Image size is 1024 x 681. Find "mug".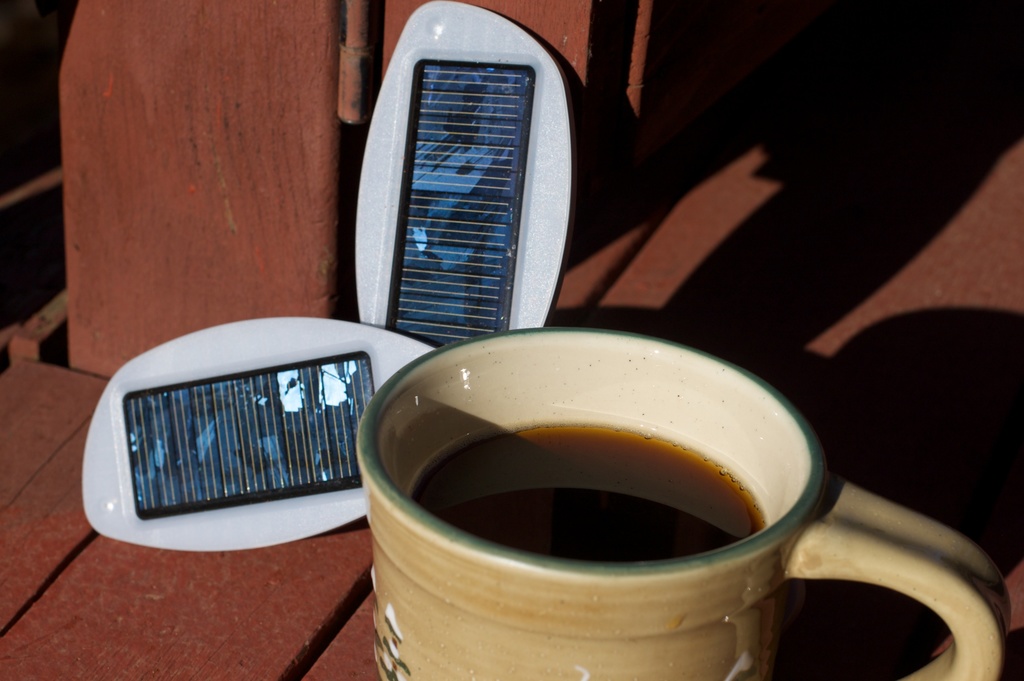
356,327,1005,680.
